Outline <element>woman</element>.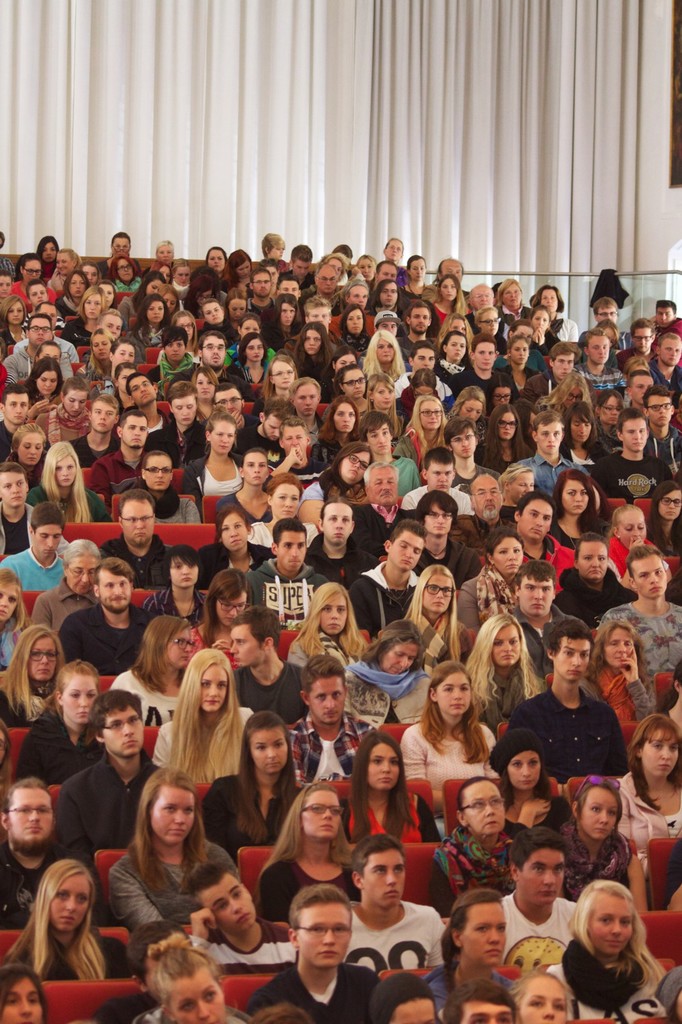
Outline: 29 530 109 626.
